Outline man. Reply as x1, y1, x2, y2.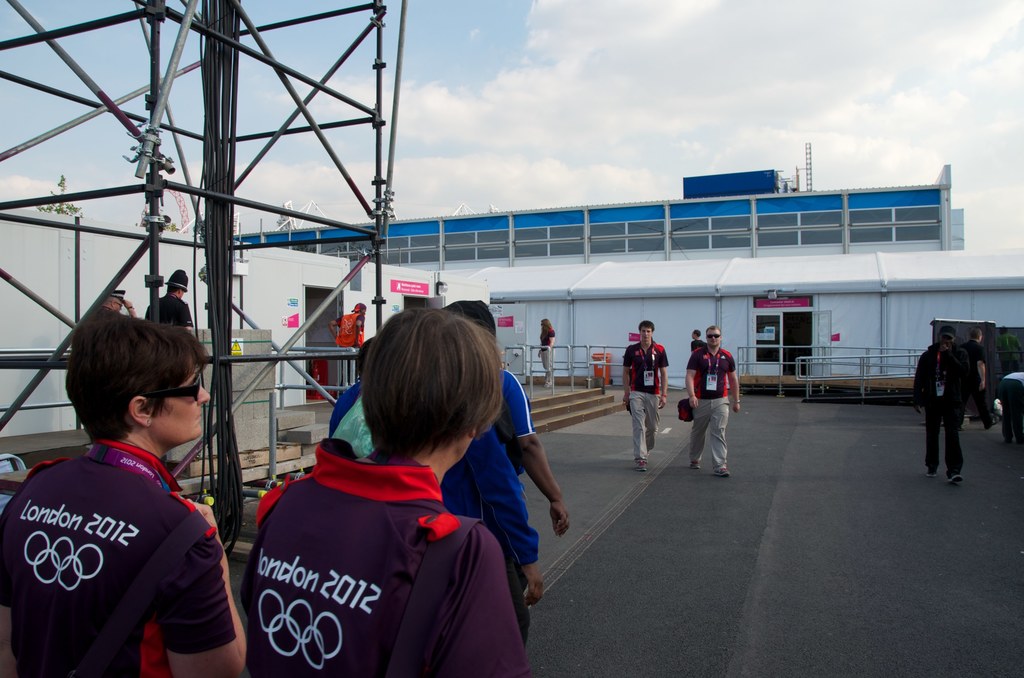
144, 267, 193, 332.
